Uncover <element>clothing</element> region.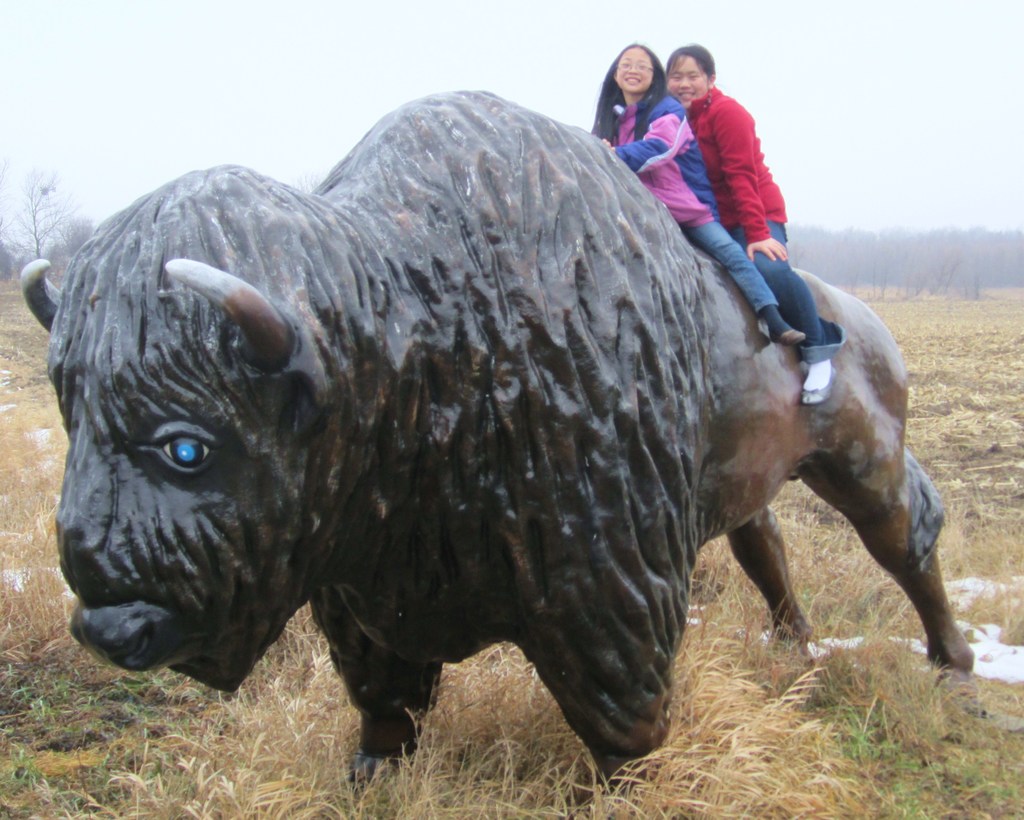
Uncovered: crop(683, 80, 842, 357).
